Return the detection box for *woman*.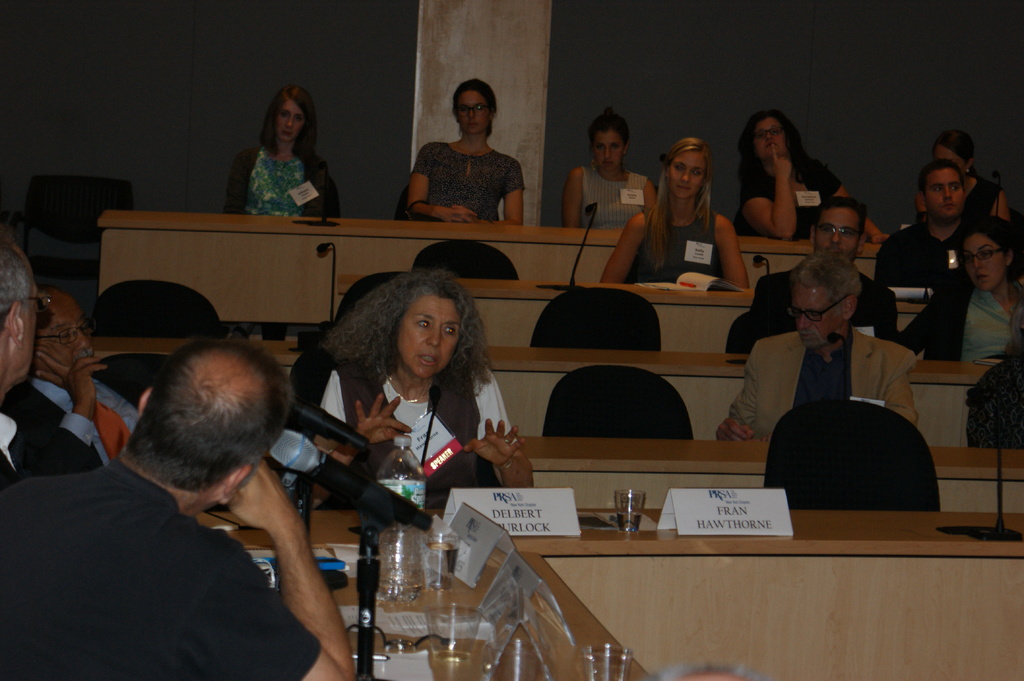
(x1=563, y1=107, x2=659, y2=230).
